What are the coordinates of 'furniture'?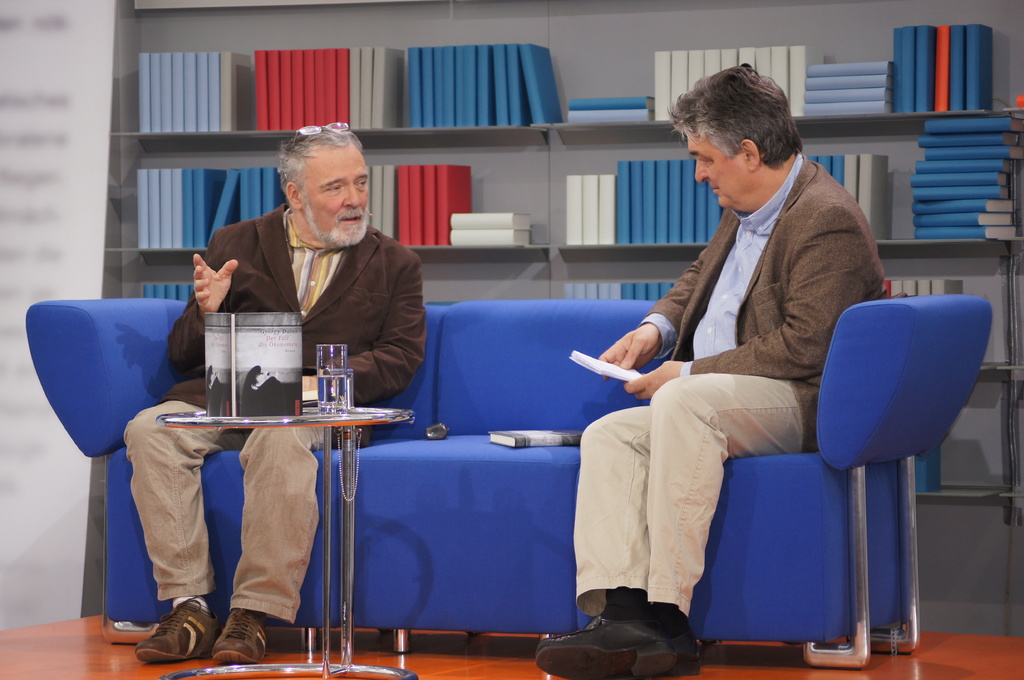
region(26, 299, 990, 668).
